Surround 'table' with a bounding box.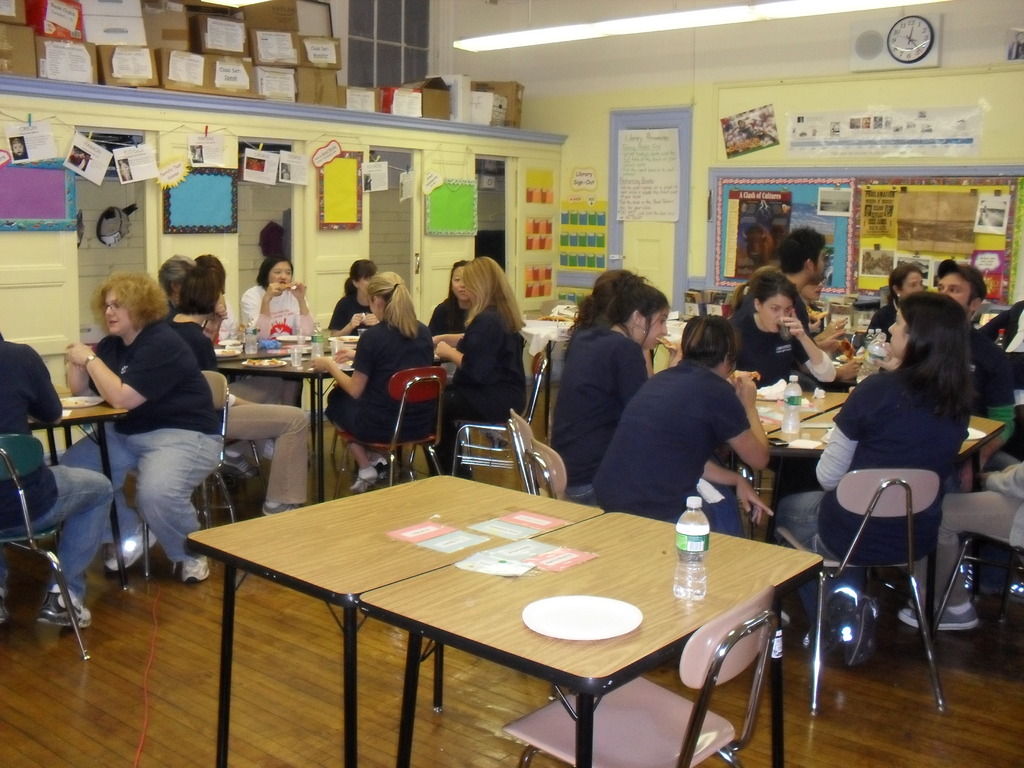
bbox=[220, 358, 349, 507].
